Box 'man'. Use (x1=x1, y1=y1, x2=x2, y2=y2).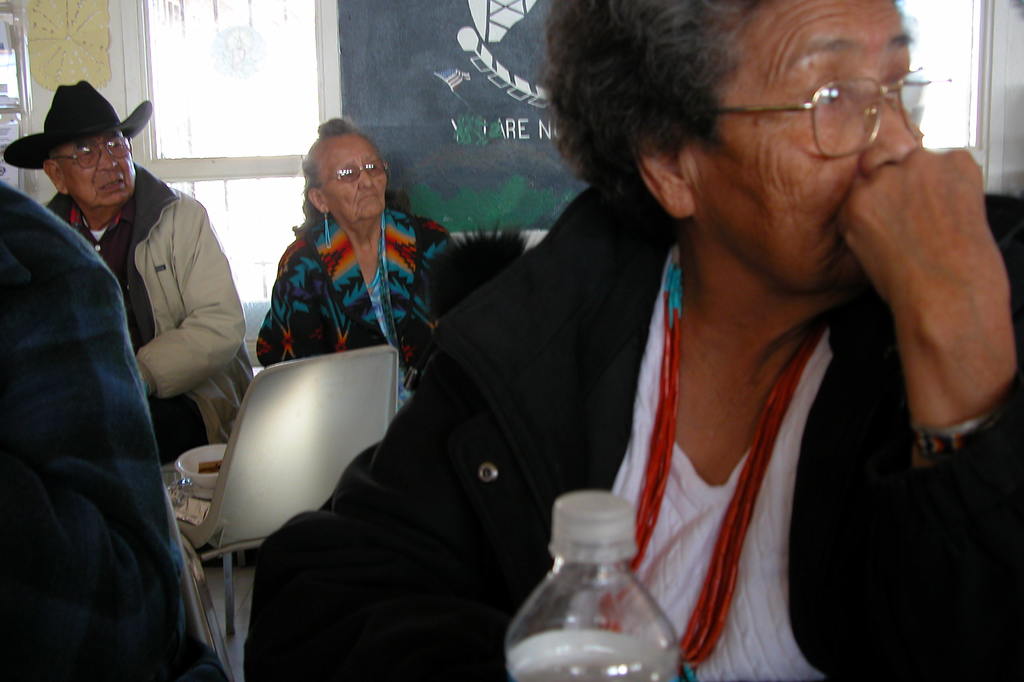
(x1=9, y1=76, x2=253, y2=460).
